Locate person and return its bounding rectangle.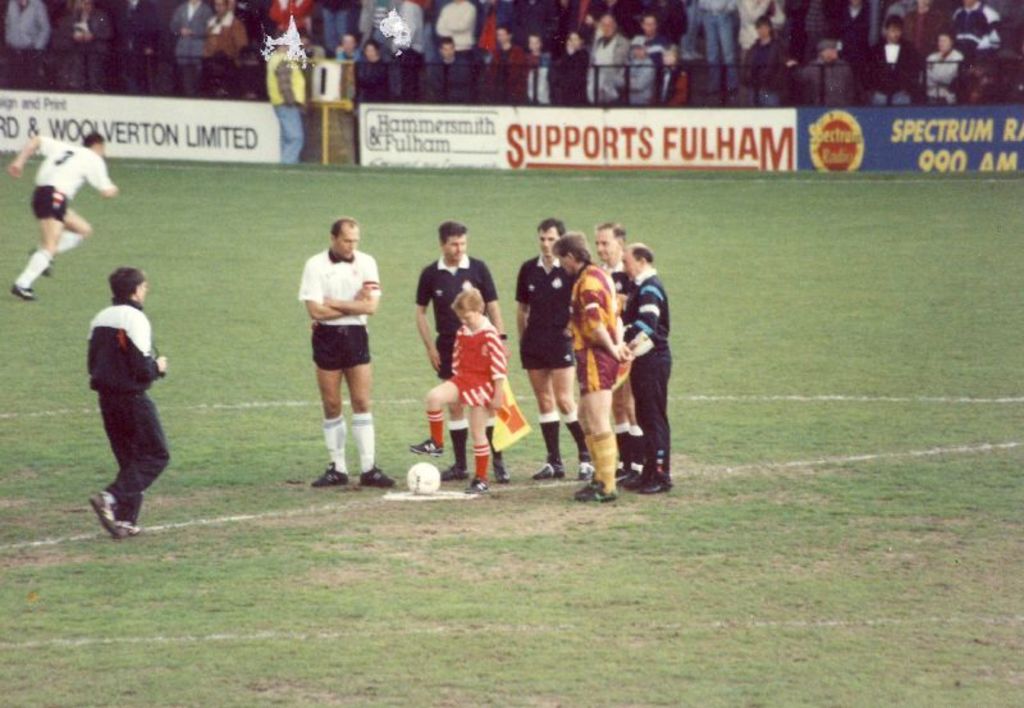
383 49 412 93.
